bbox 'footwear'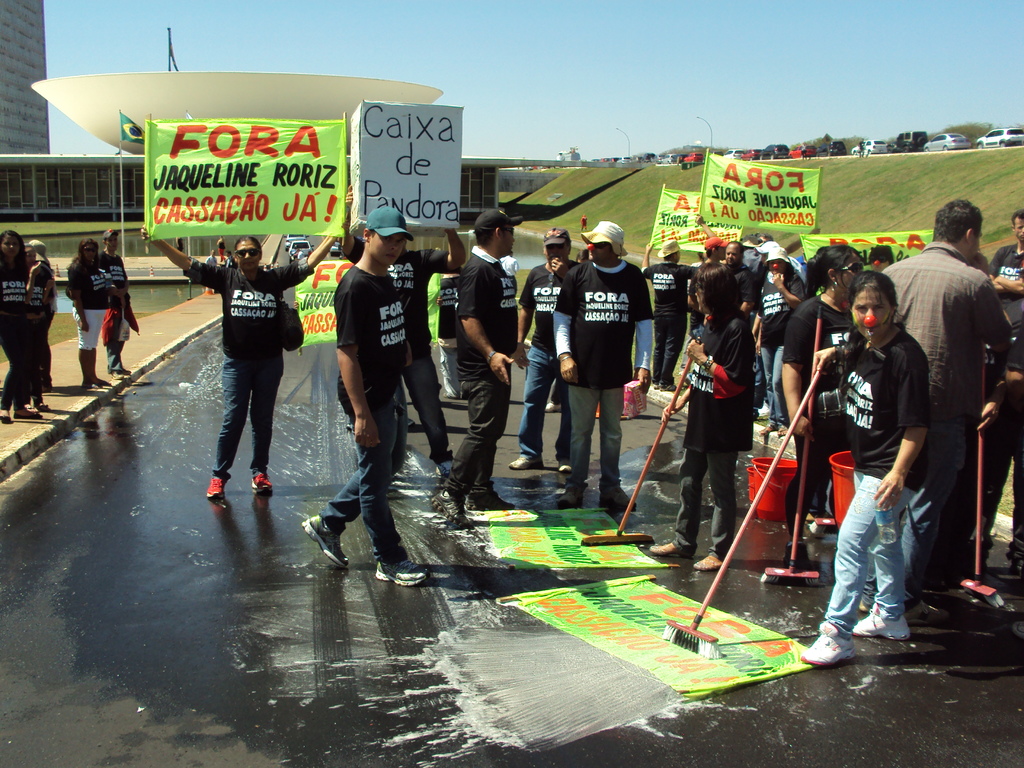
region(916, 563, 975, 593)
